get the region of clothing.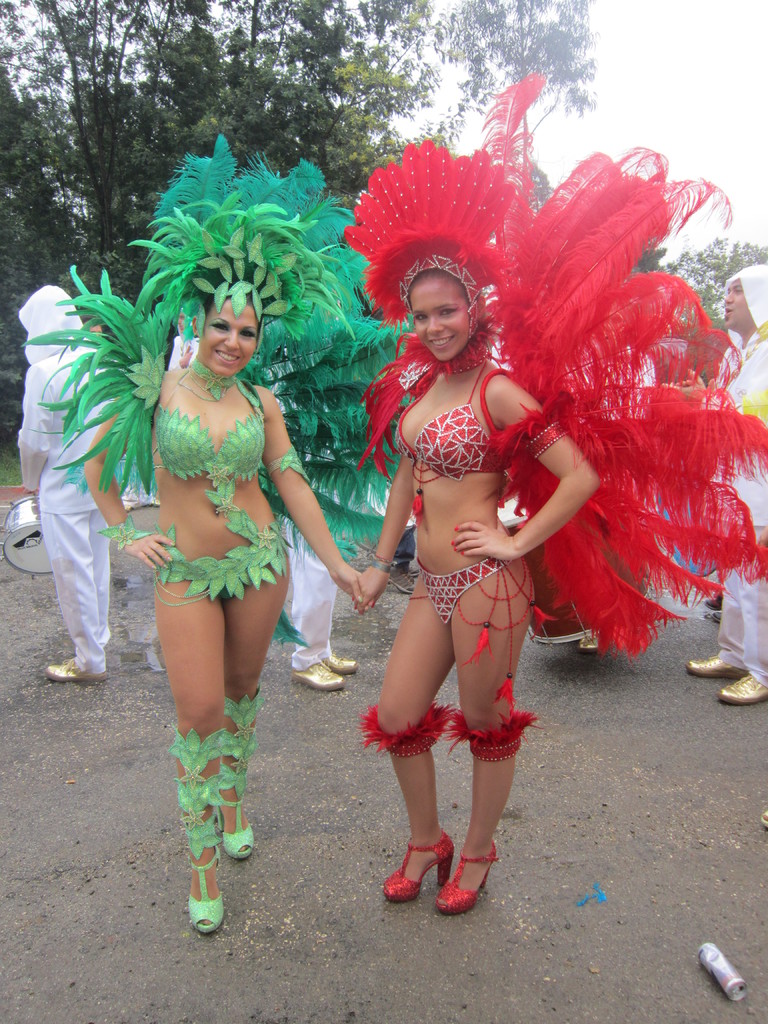
(left=694, top=276, right=767, bottom=687).
